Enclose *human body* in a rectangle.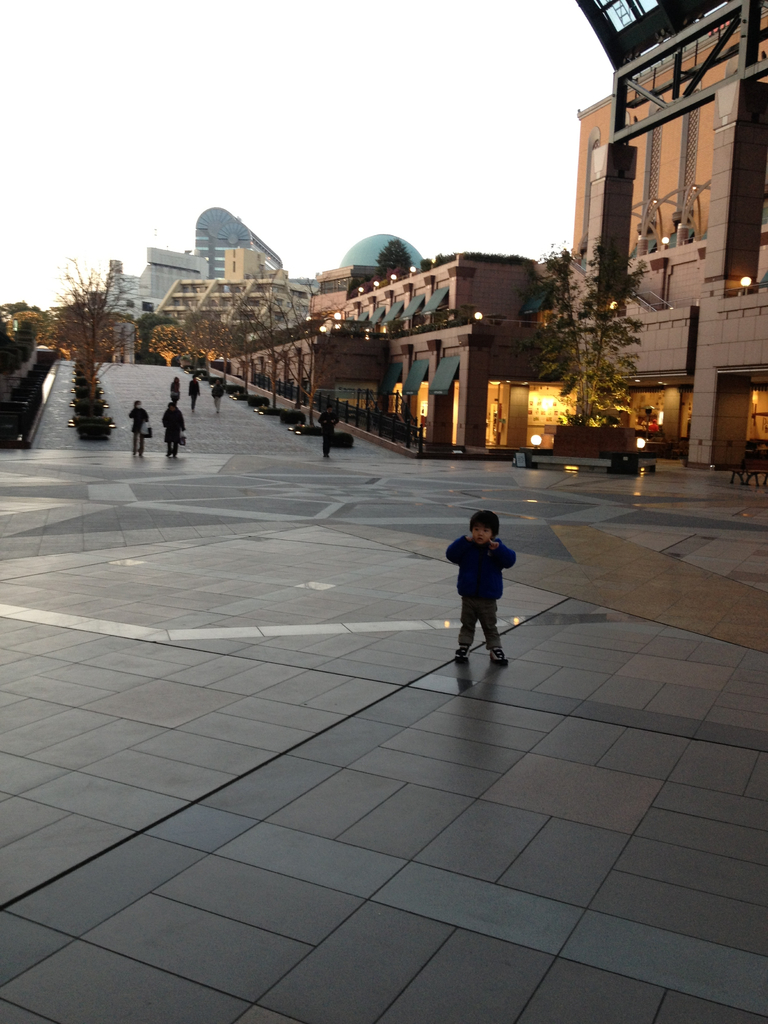
bbox(213, 385, 222, 417).
